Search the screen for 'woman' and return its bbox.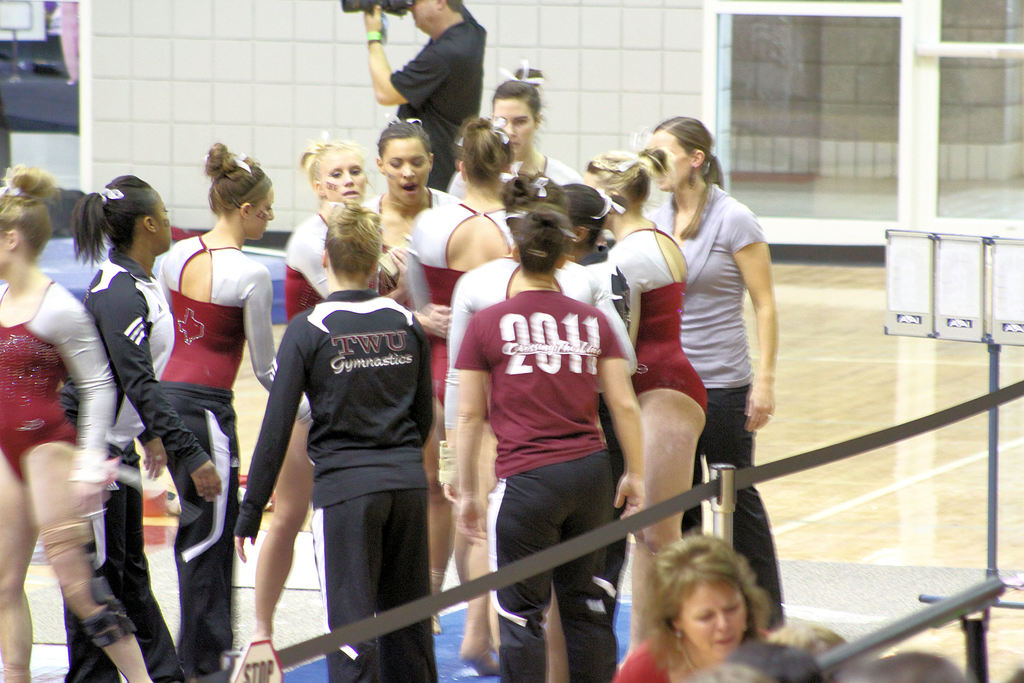
Found: (x1=0, y1=158, x2=157, y2=682).
